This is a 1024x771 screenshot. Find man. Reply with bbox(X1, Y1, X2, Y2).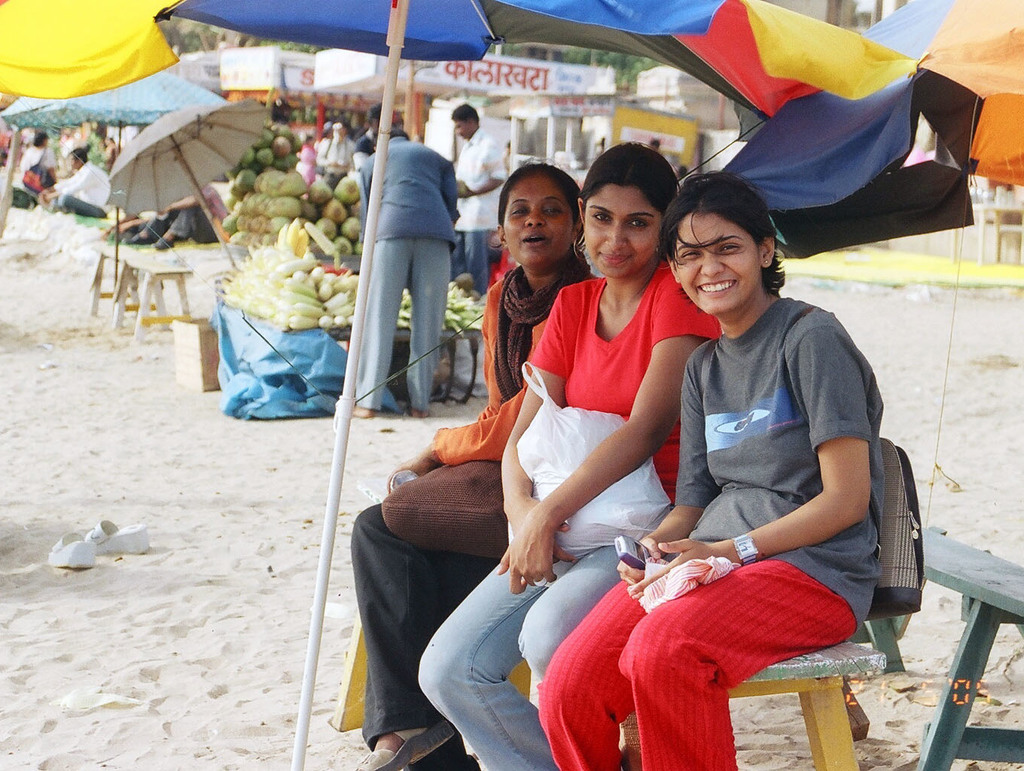
bbox(32, 147, 111, 224).
